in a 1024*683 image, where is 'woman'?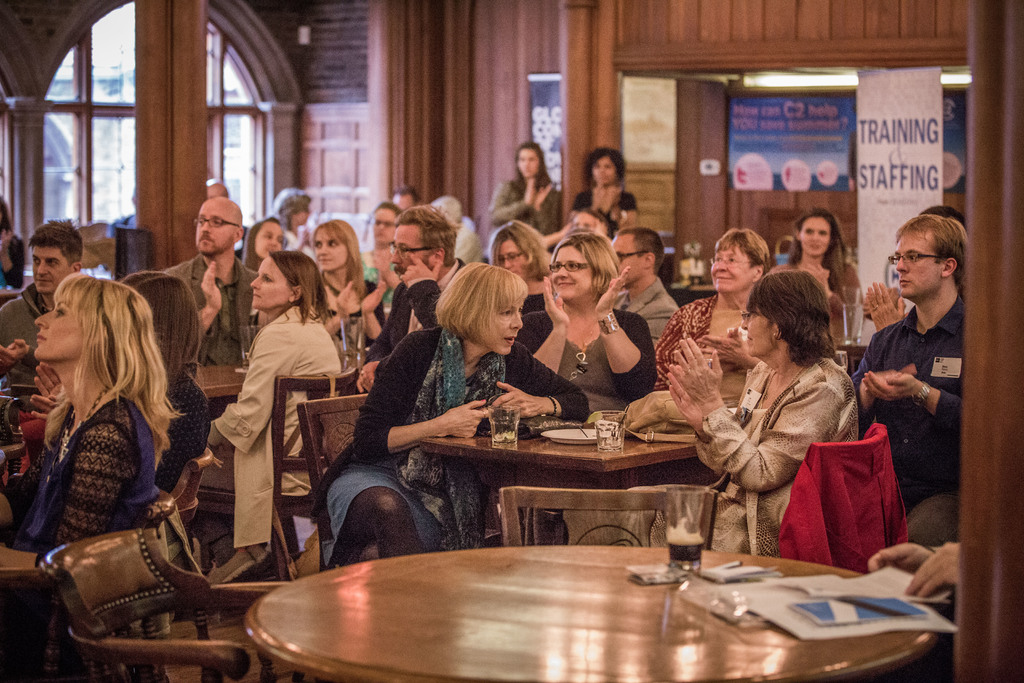
(538, 211, 614, 249).
